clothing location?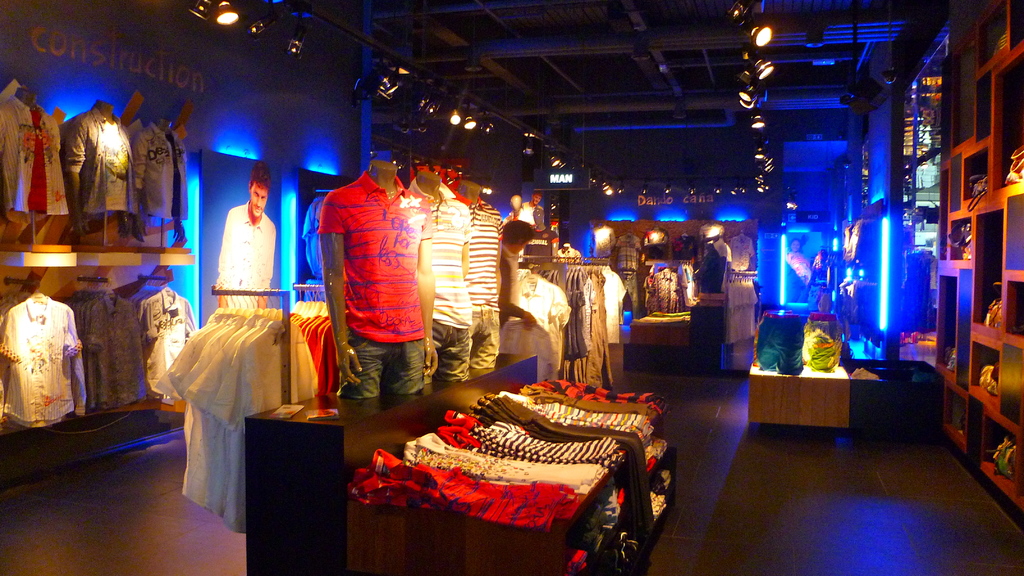
locate(528, 202, 543, 211)
